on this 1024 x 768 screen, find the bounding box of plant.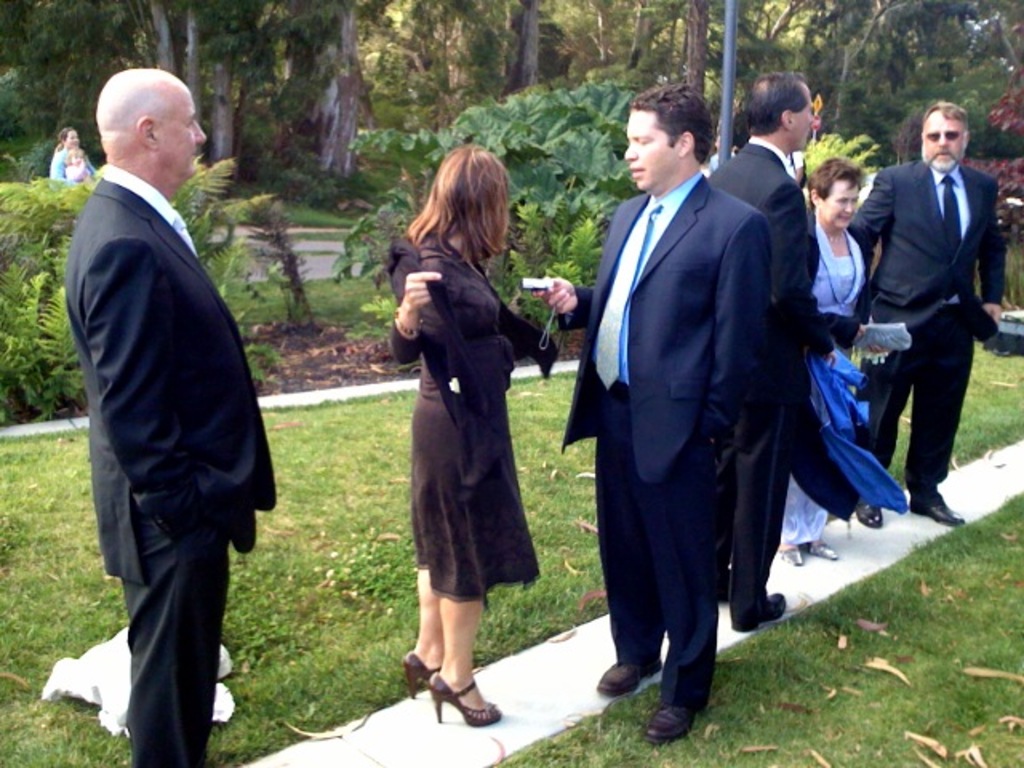
Bounding box: (998, 234, 1022, 309).
